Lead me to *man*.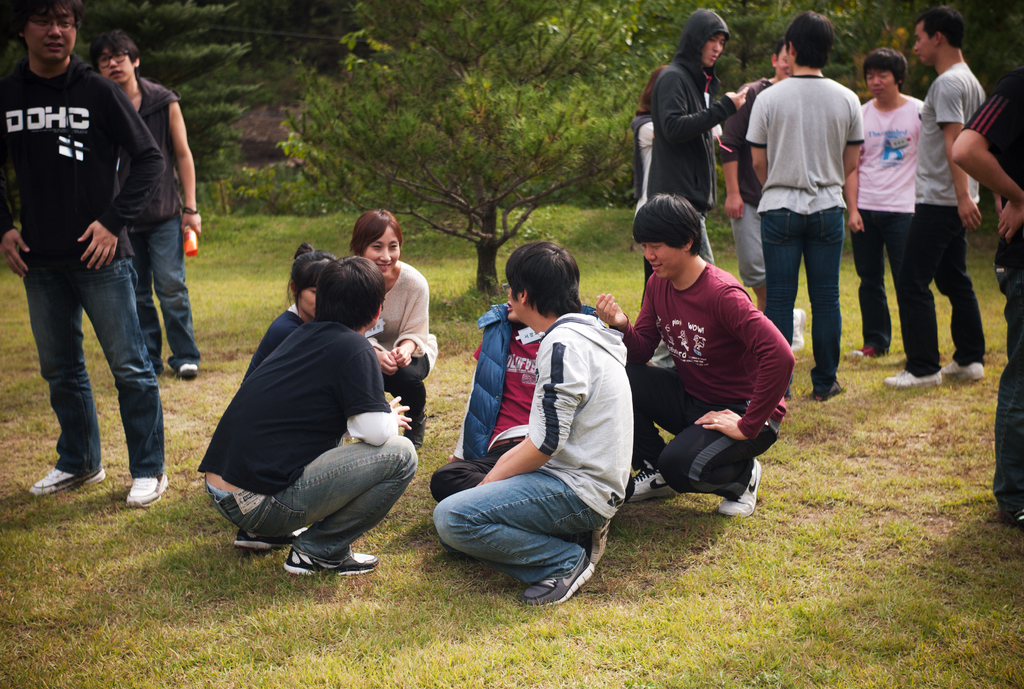
Lead to (593,191,795,521).
